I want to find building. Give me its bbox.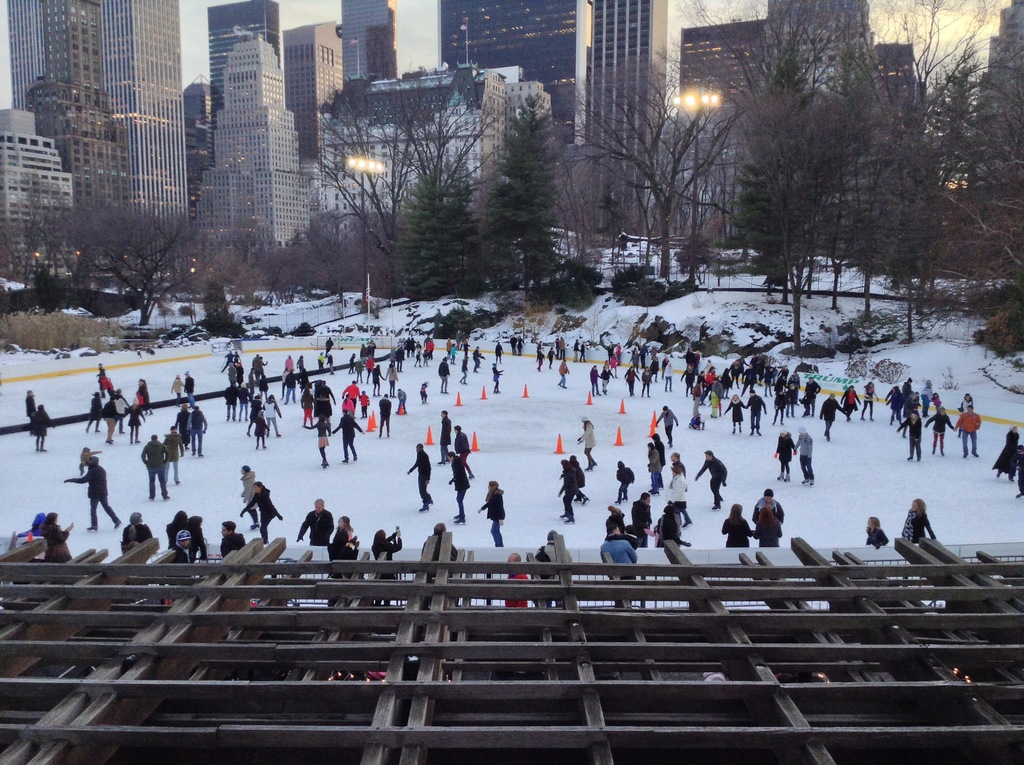
x1=968 y1=0 x2=1023 y2=185.
